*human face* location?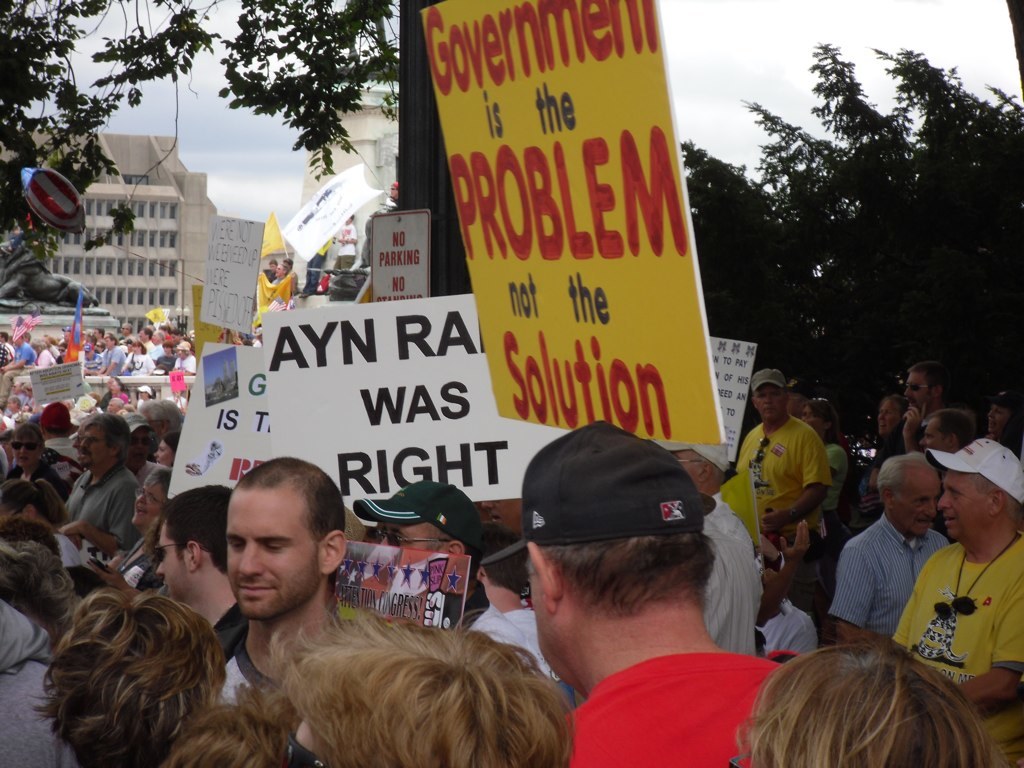
(left=0, top=437, right=13, bottom=459)
